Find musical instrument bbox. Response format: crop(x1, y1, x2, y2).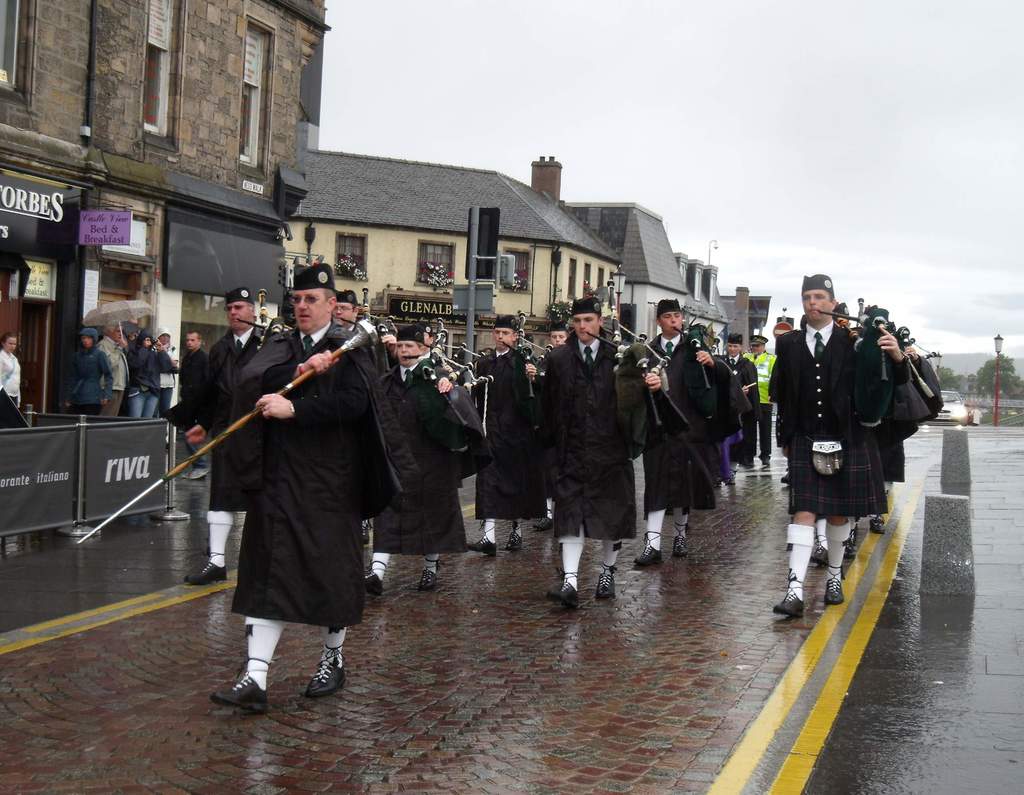
crop(890, 318, 936, 401).
